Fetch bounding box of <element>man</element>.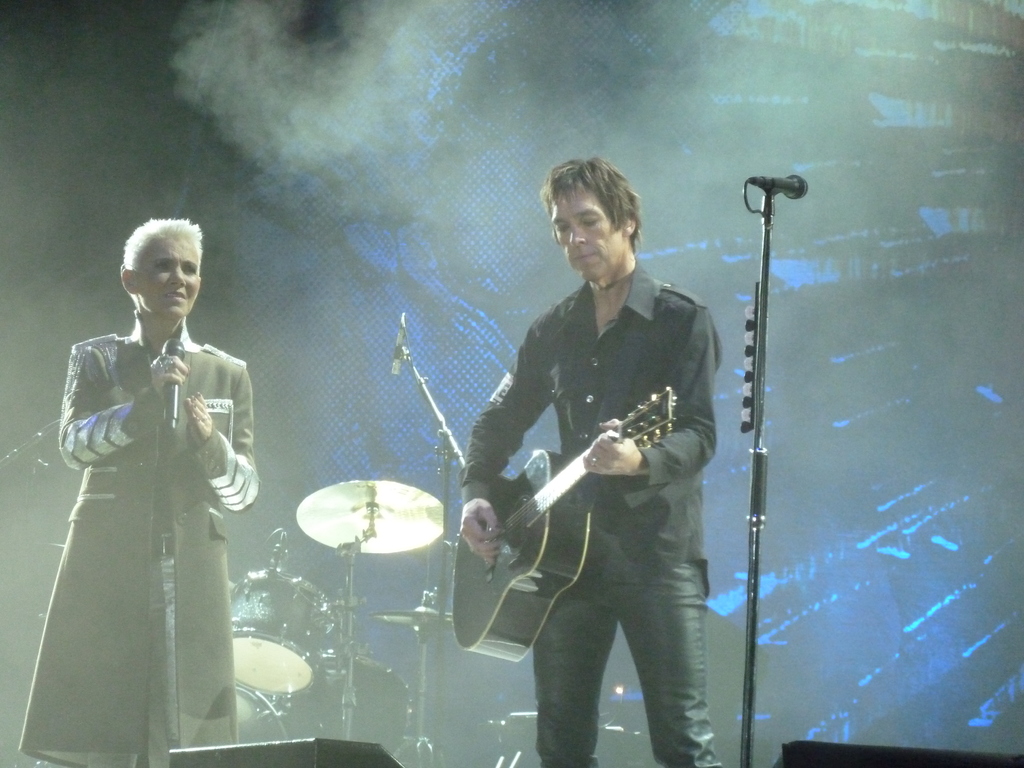
Bbox: 18:218:266:767.
